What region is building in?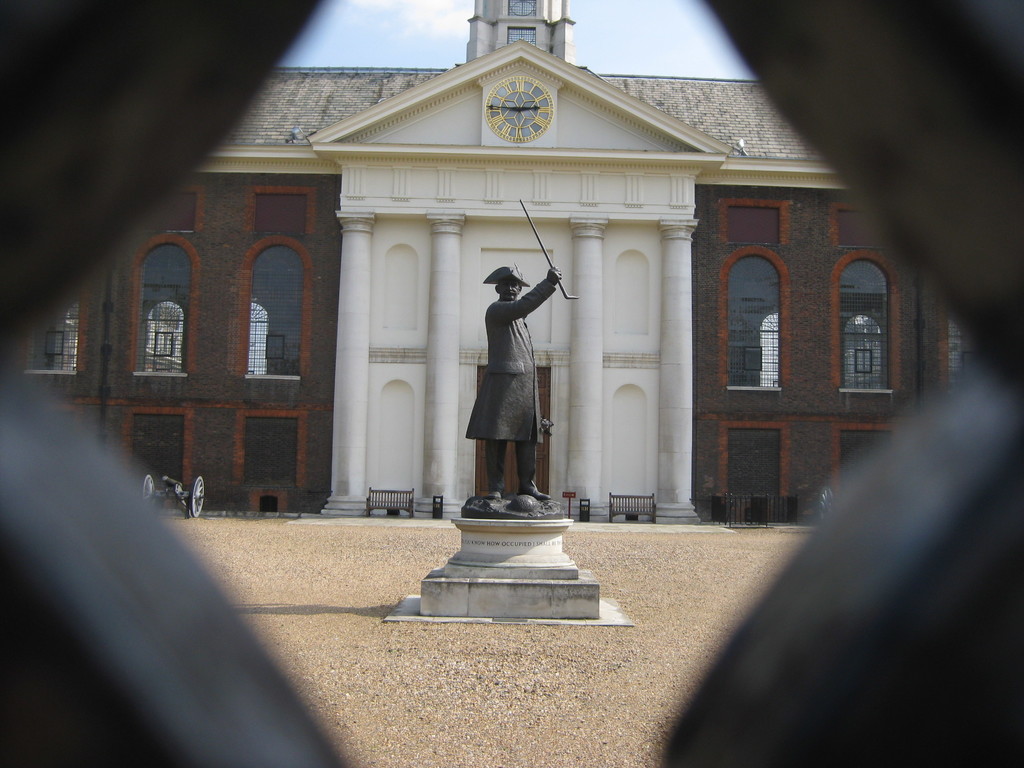
x1=4, y1=0, x2=989, y2=525.
